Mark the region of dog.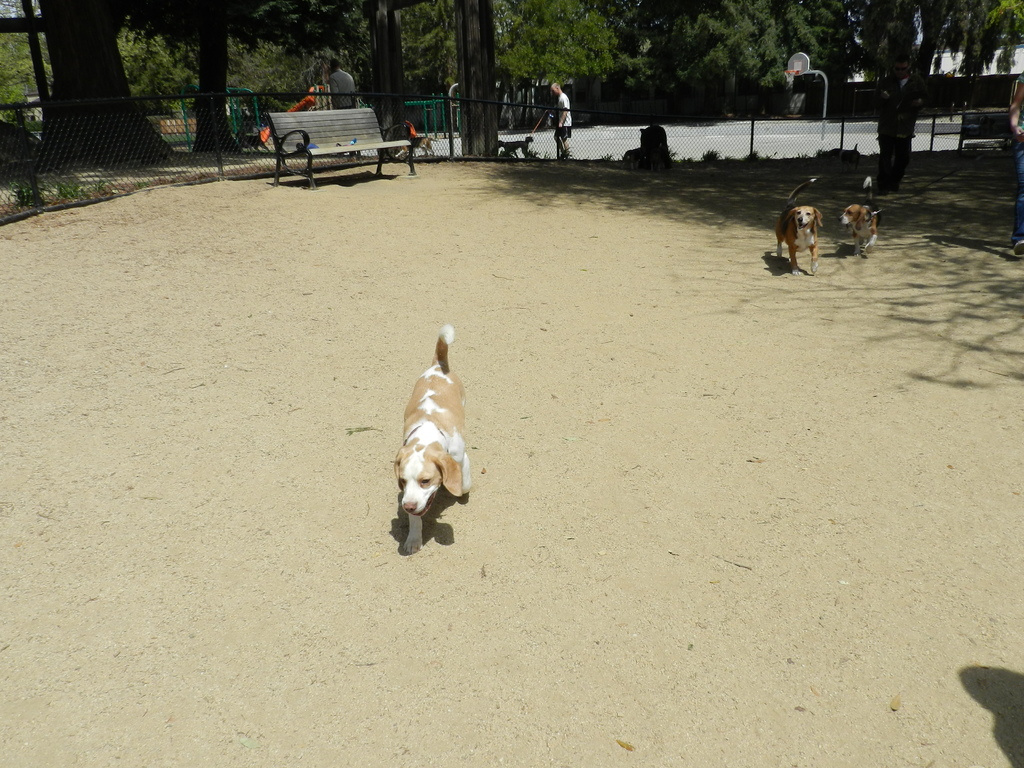
Region: (776, 176, 821, 279).
